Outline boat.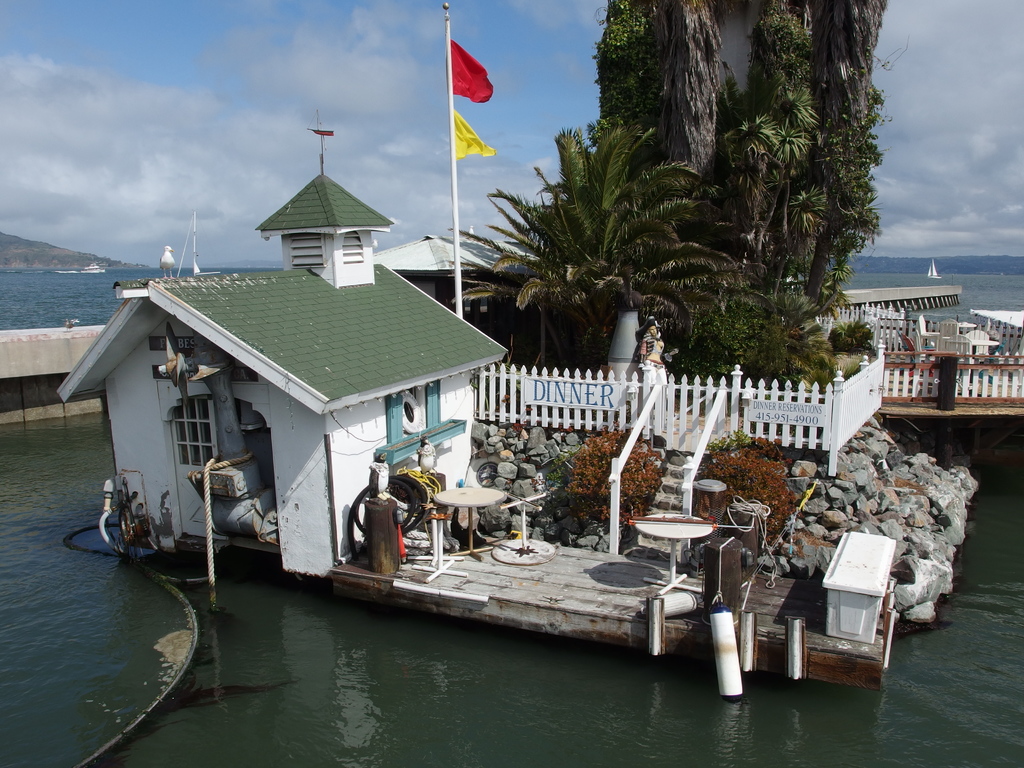
Outline: l=78, t=257, r=105, b=277.
